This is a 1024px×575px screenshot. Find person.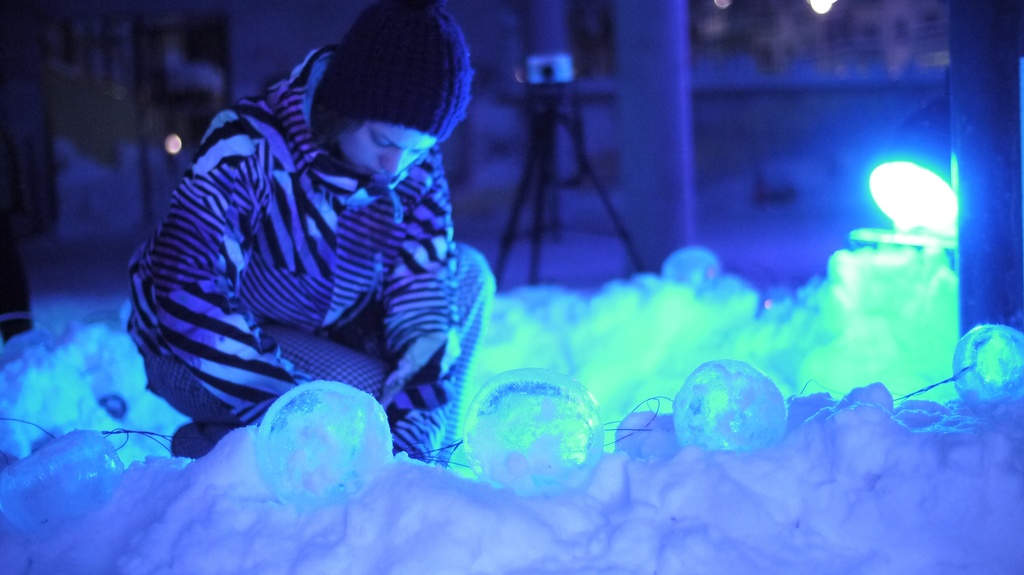
Bounding box: x1=125, y1=0, x2=495, y2=473.
